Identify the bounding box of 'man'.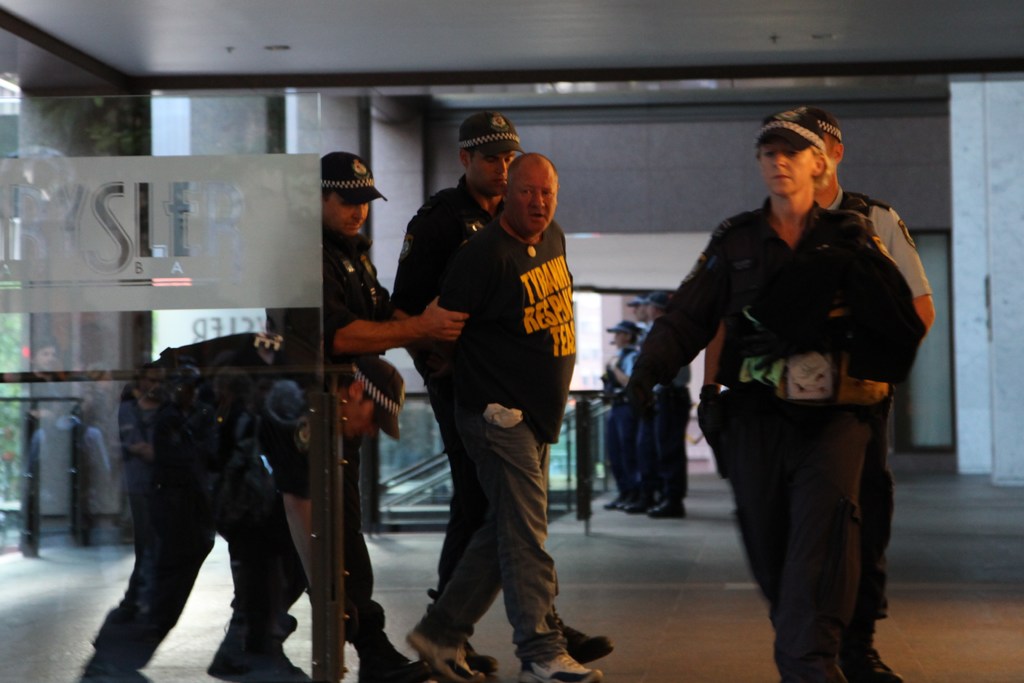
621, 284, 661, 521.
